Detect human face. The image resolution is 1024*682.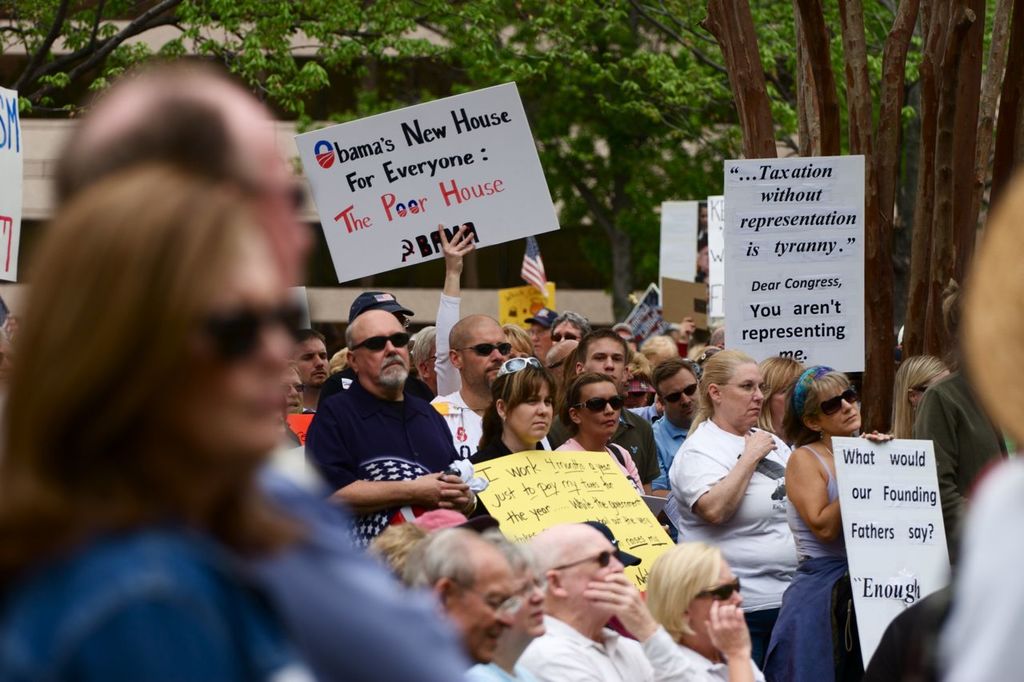
pyautogui.locateOnScreen(583, 333, 626, 380).
